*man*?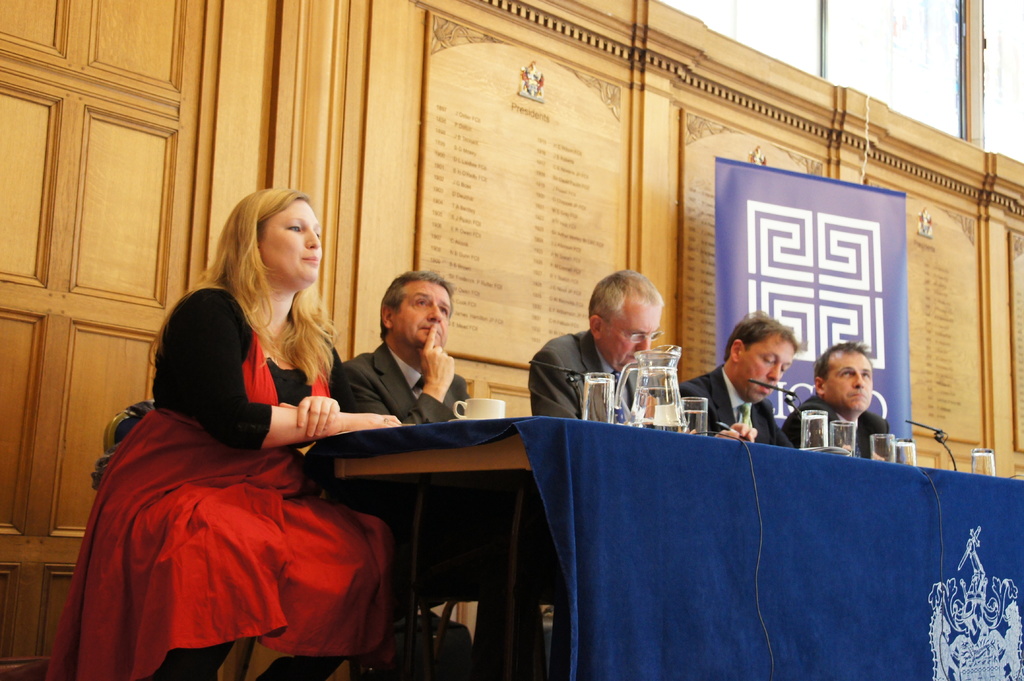
(left=780, top=343, right=913, bottom=463)
